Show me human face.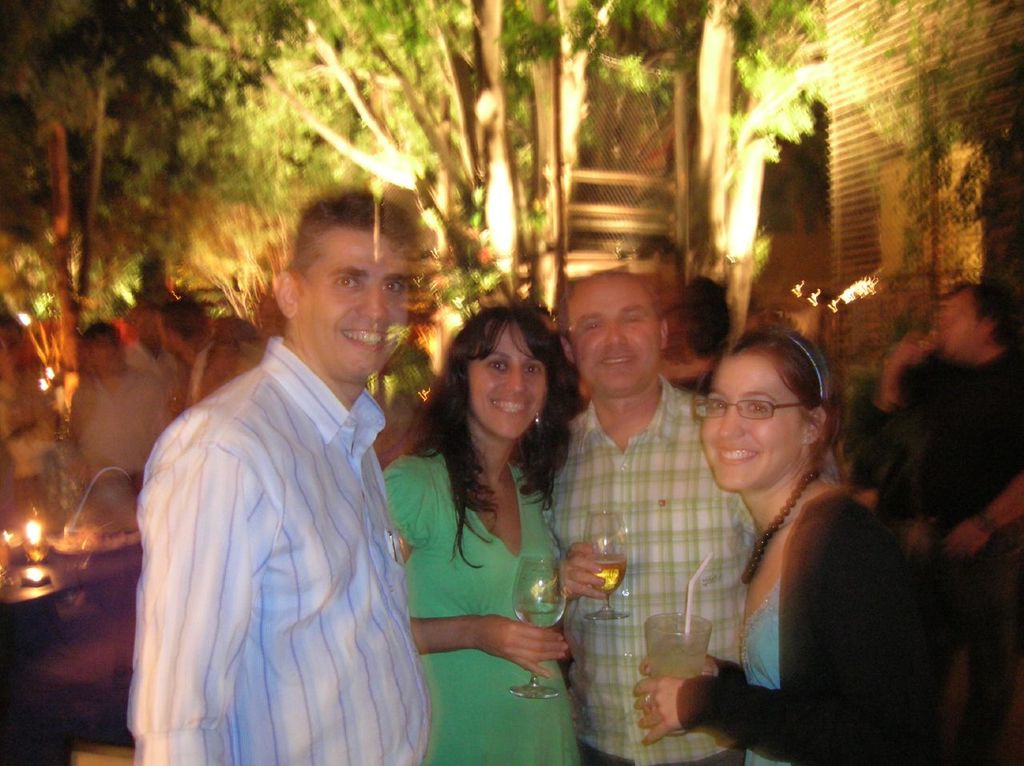
human face is here: region(700, 351, 801, 484).
